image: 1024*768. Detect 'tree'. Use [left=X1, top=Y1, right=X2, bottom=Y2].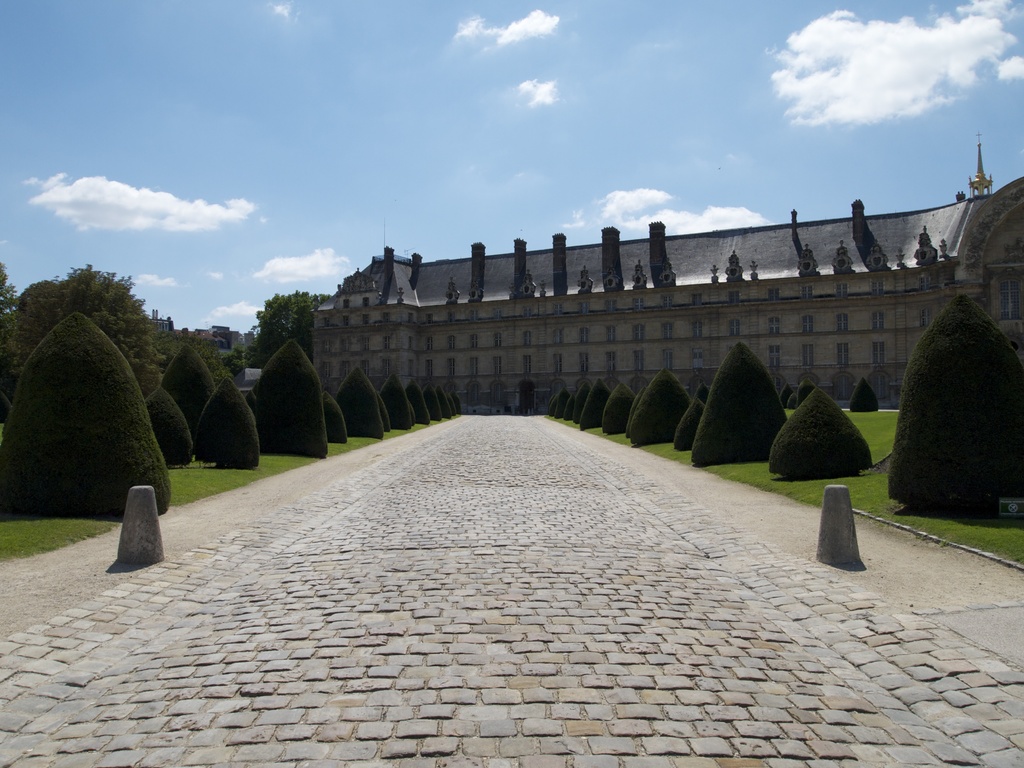
[left=828, top=369, right=854, bottom=400].
